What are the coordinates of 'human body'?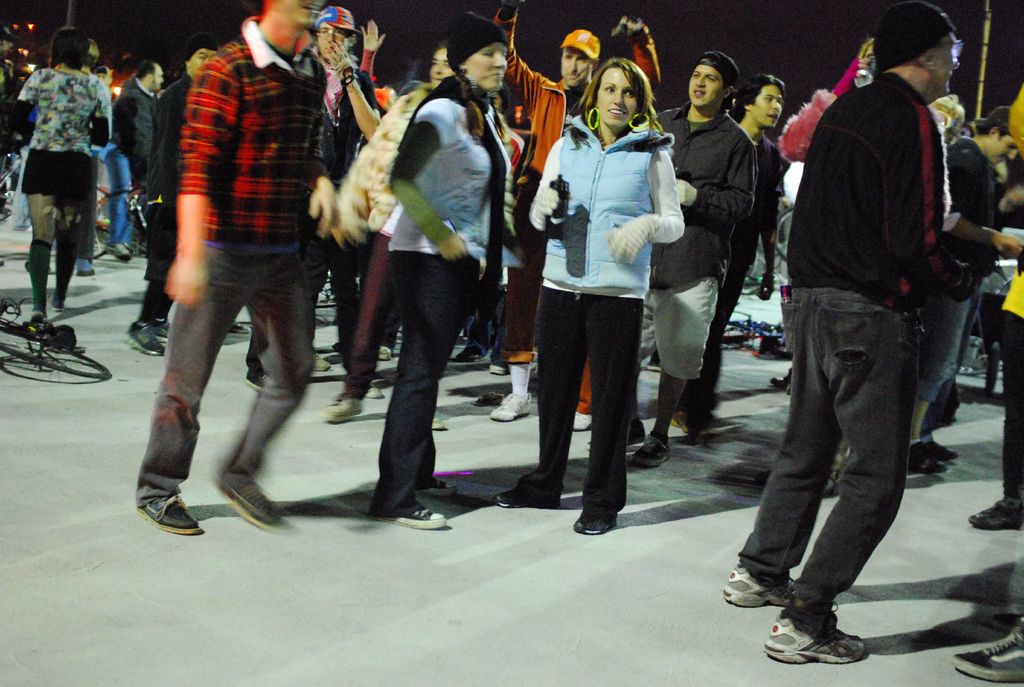
[x1=364, y1=6, x2=512, y2=535].
